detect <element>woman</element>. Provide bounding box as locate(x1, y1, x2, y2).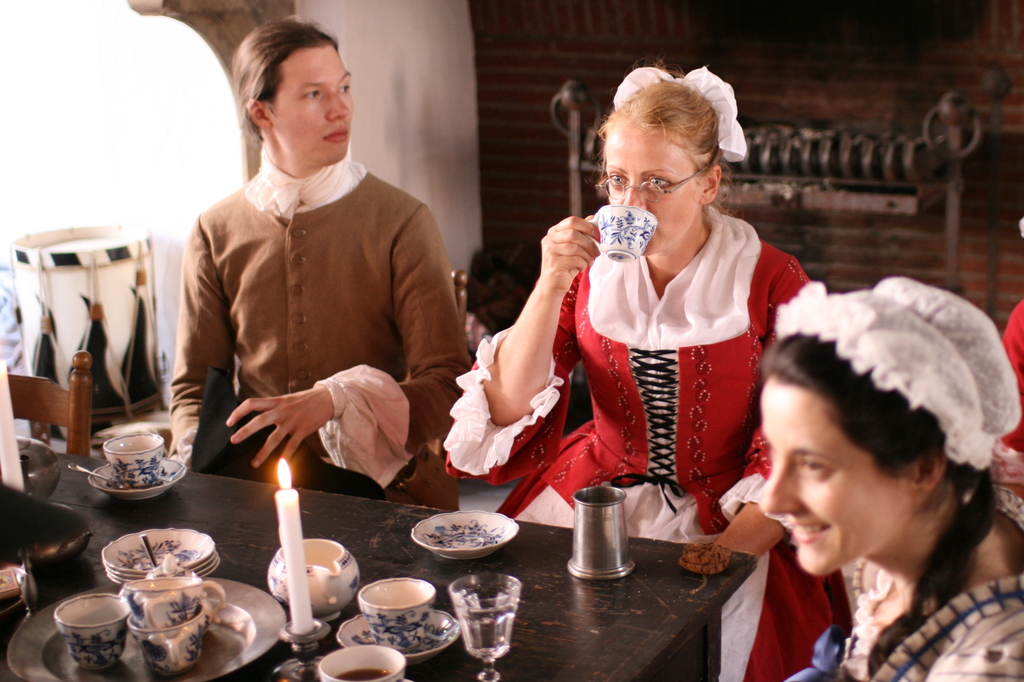
locate(760, 275, 1023, 681).
